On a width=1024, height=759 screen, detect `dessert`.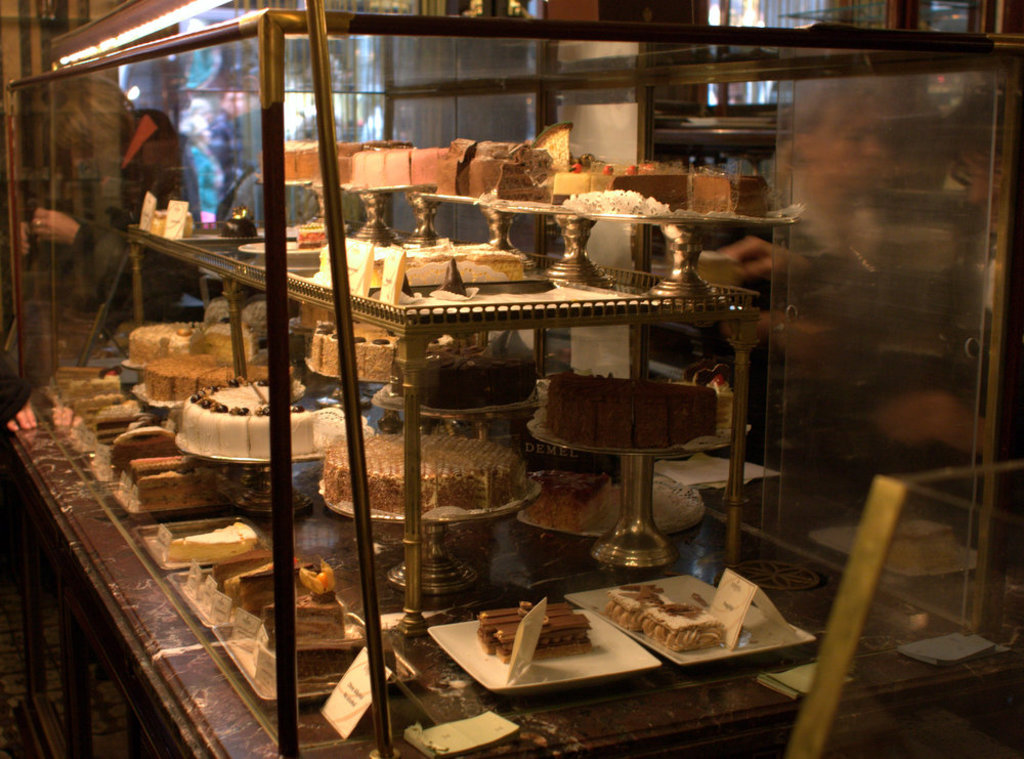
bbox=[160, 513, 407, 682].
